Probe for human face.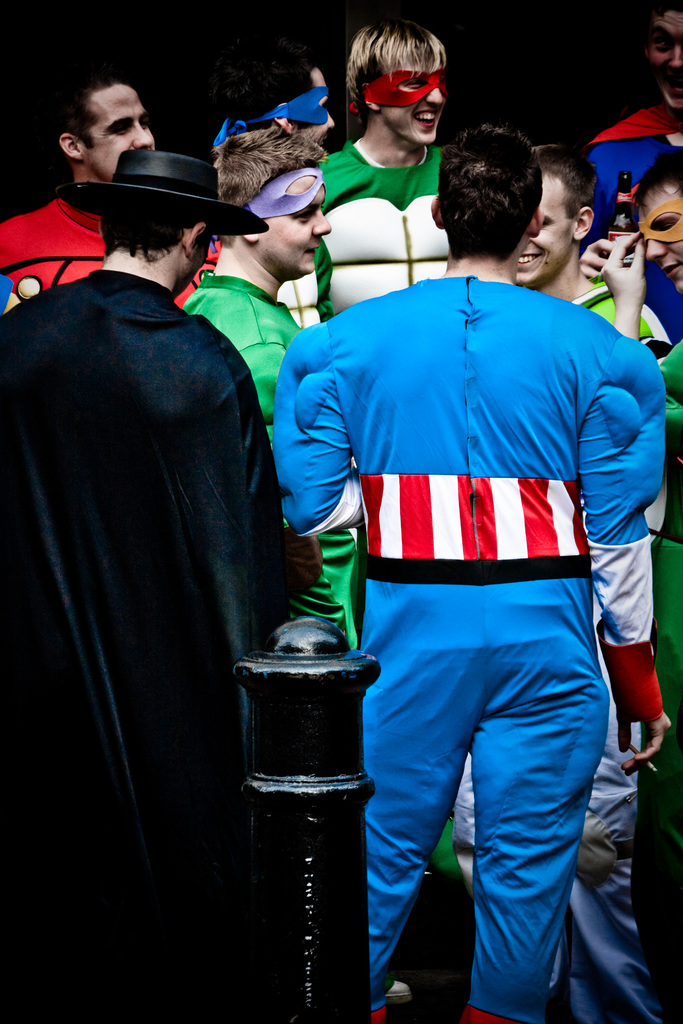
Probe result: Rect(89, 84, 158, 173).
